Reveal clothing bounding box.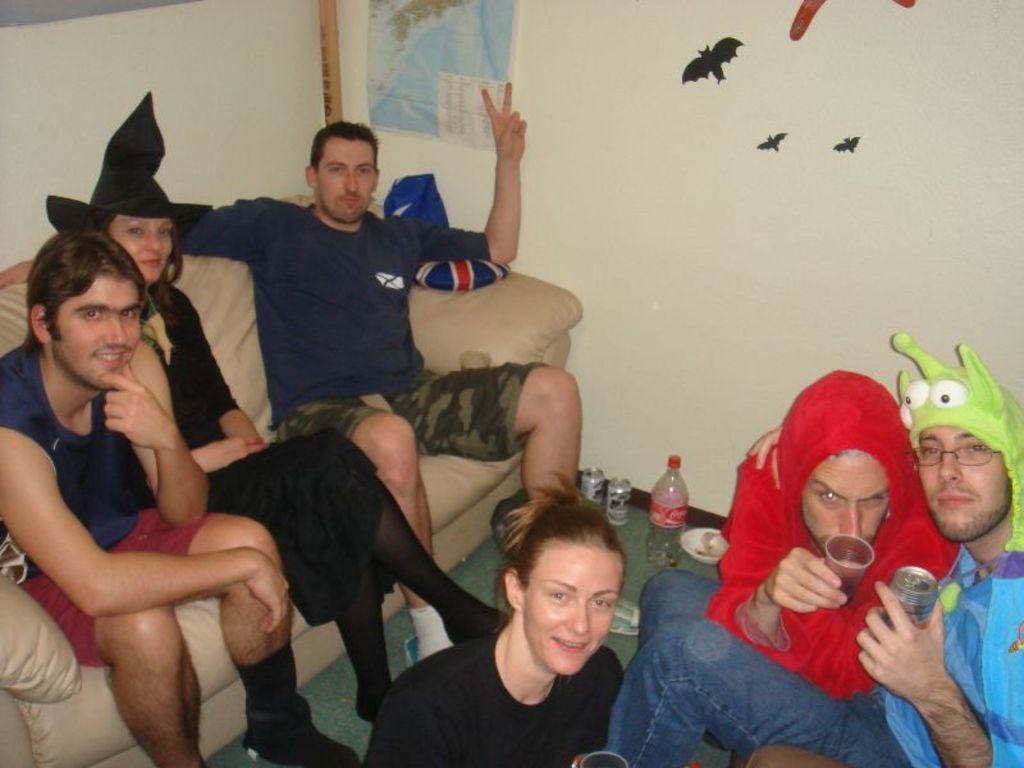
Revealed: pyautogui.locateOnScreen(361, 637, 620, 767).
